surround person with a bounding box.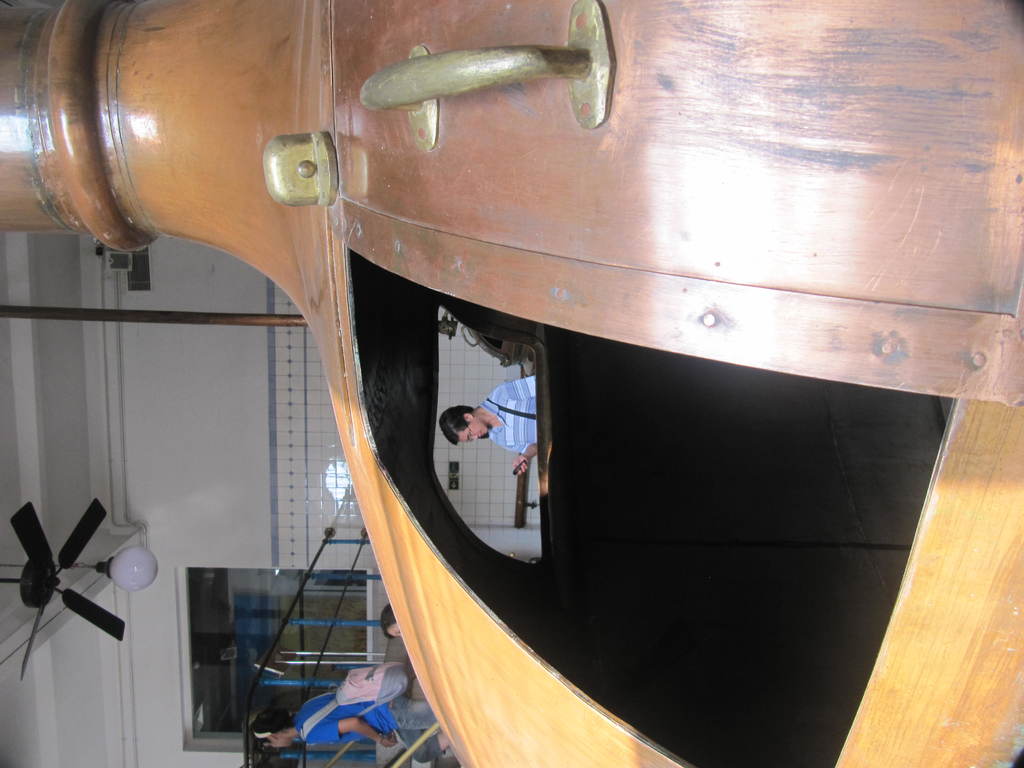
382, 604, 404, 640.
